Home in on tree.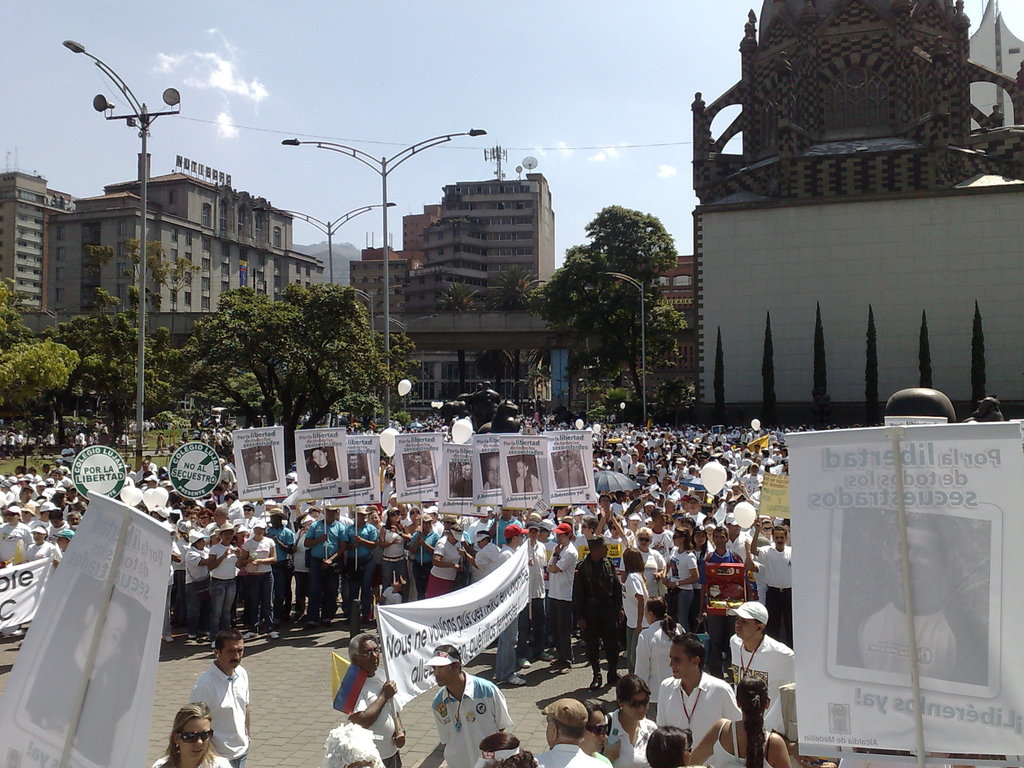
Homed in at 481:270:552:410.
